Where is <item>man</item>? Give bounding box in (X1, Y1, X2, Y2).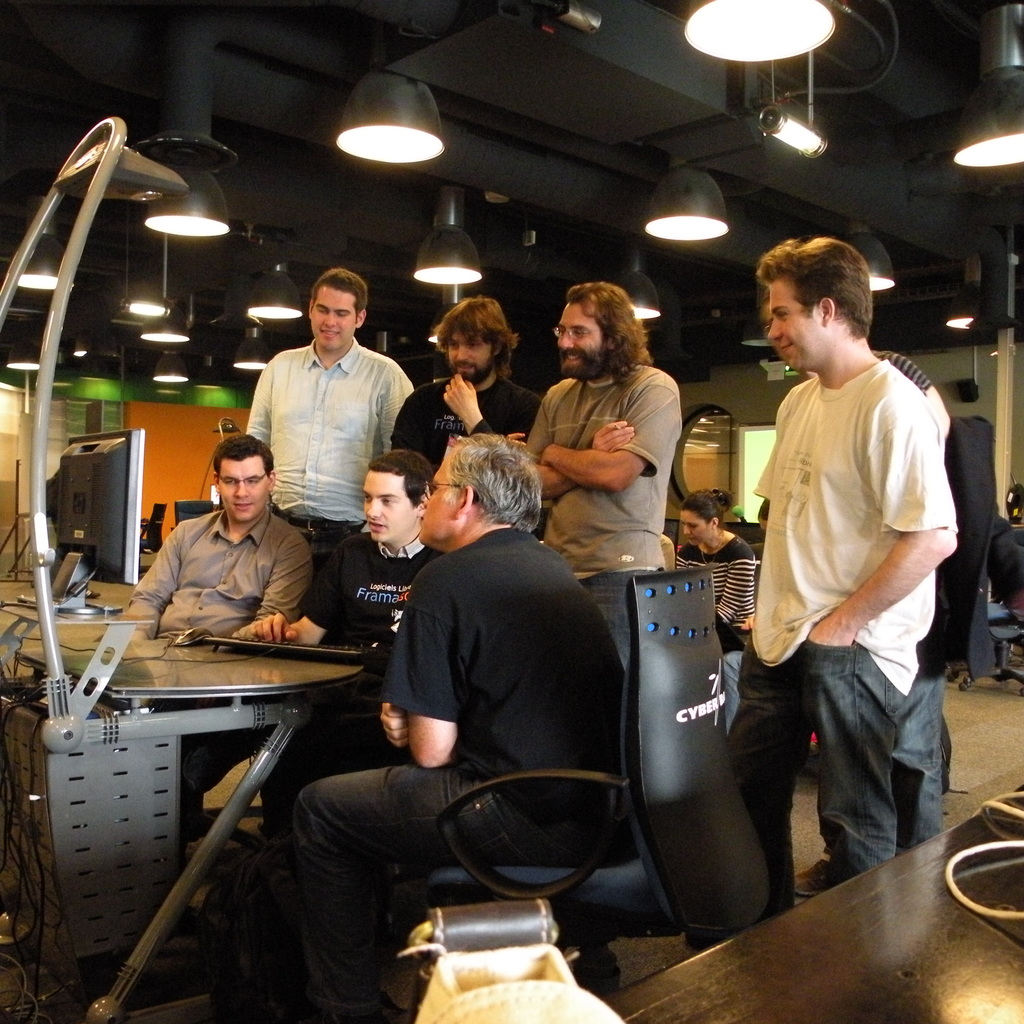
(739, 230, 963, 908).
